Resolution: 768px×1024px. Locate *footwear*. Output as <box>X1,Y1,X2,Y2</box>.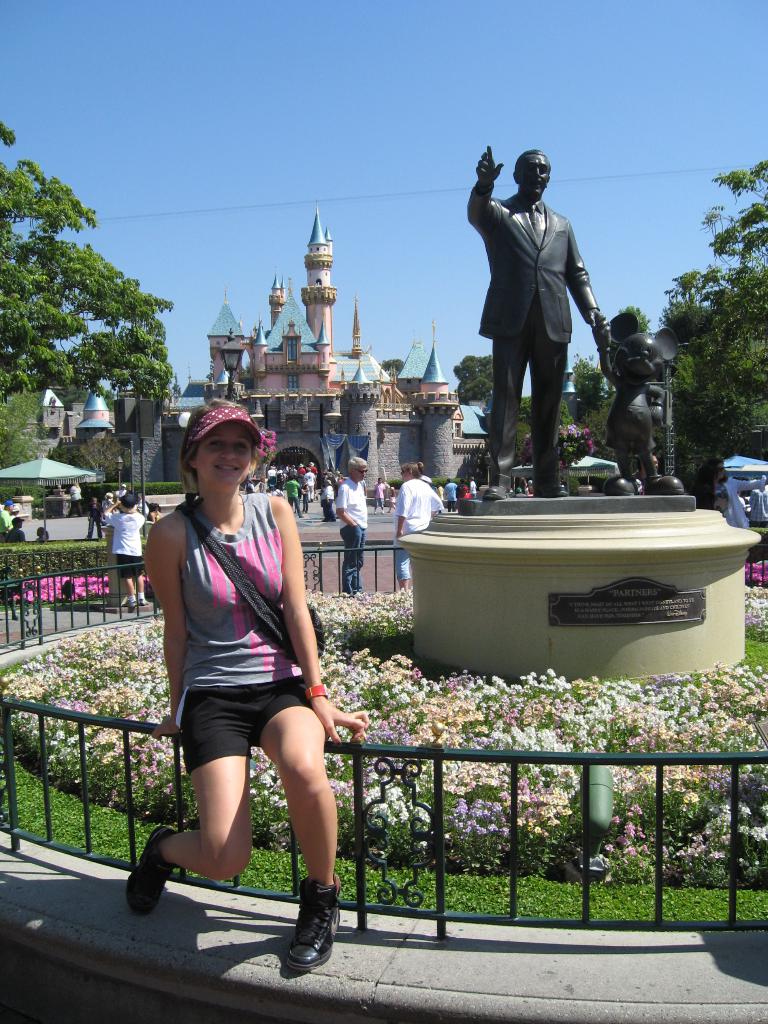
<box>642,474,684,499</box>.
